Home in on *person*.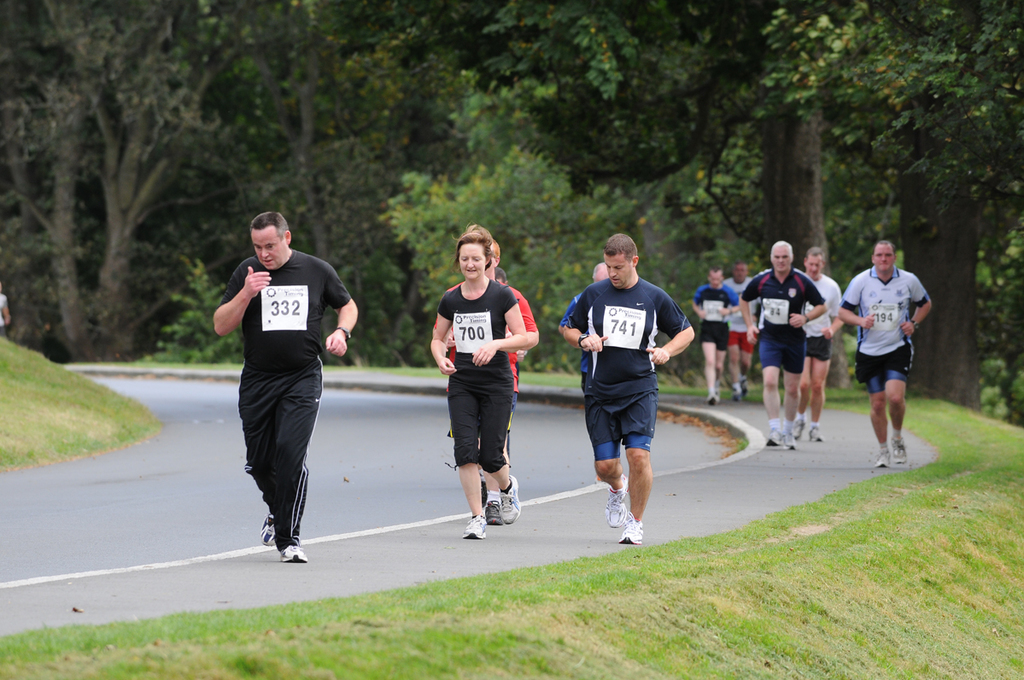
Homed in at box=[795, 242, 844, 447].
